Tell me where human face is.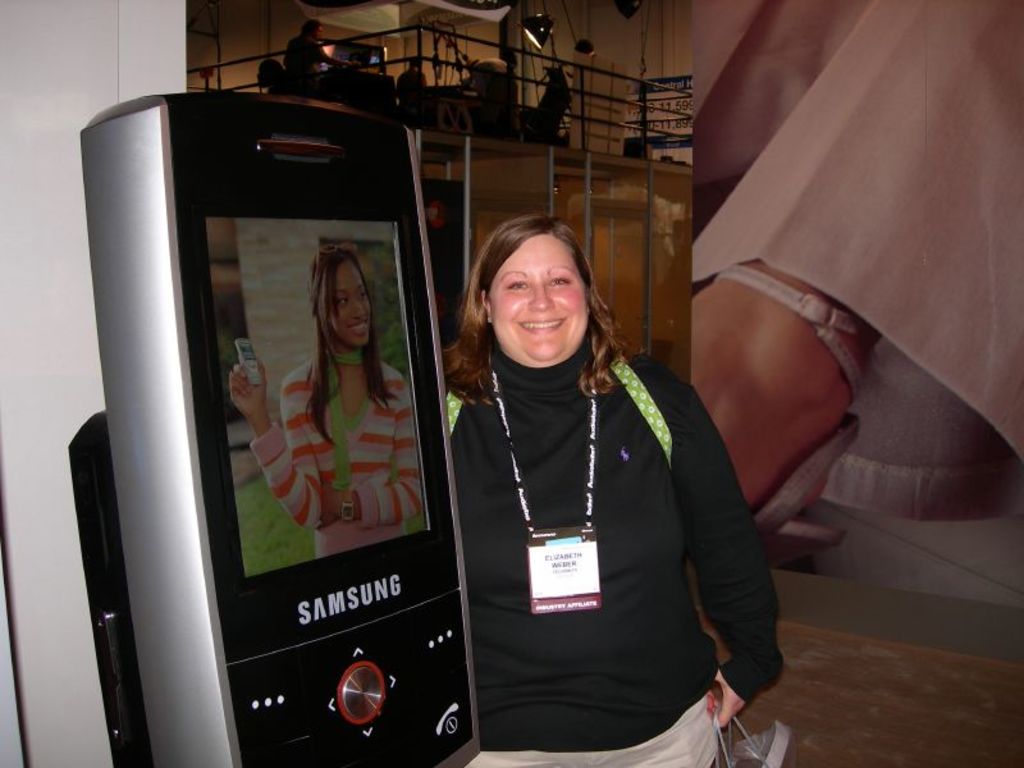
human face is at bbox(488, 237, 590, 356).
